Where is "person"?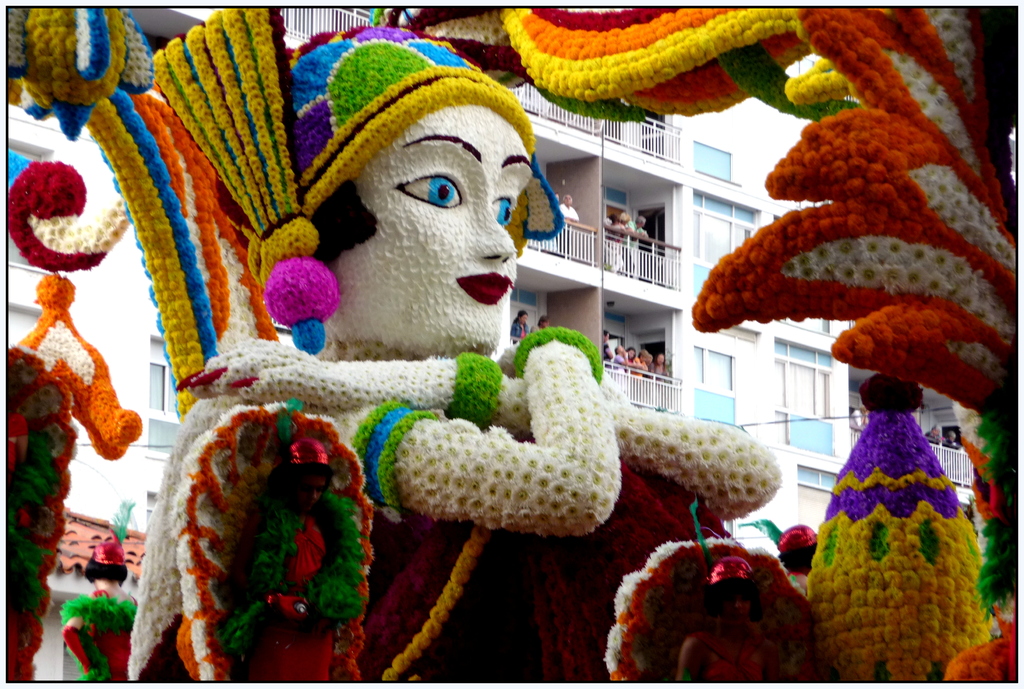
(632,218,647,276).
